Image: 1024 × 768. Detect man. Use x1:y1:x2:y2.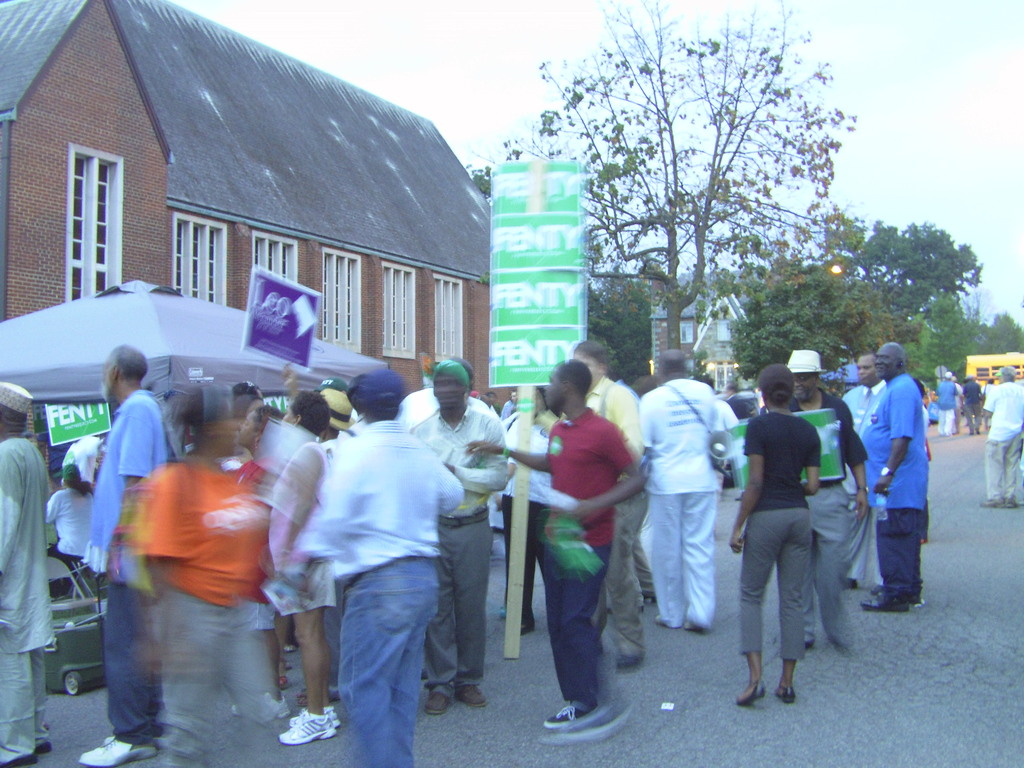
405:355:508:712.
